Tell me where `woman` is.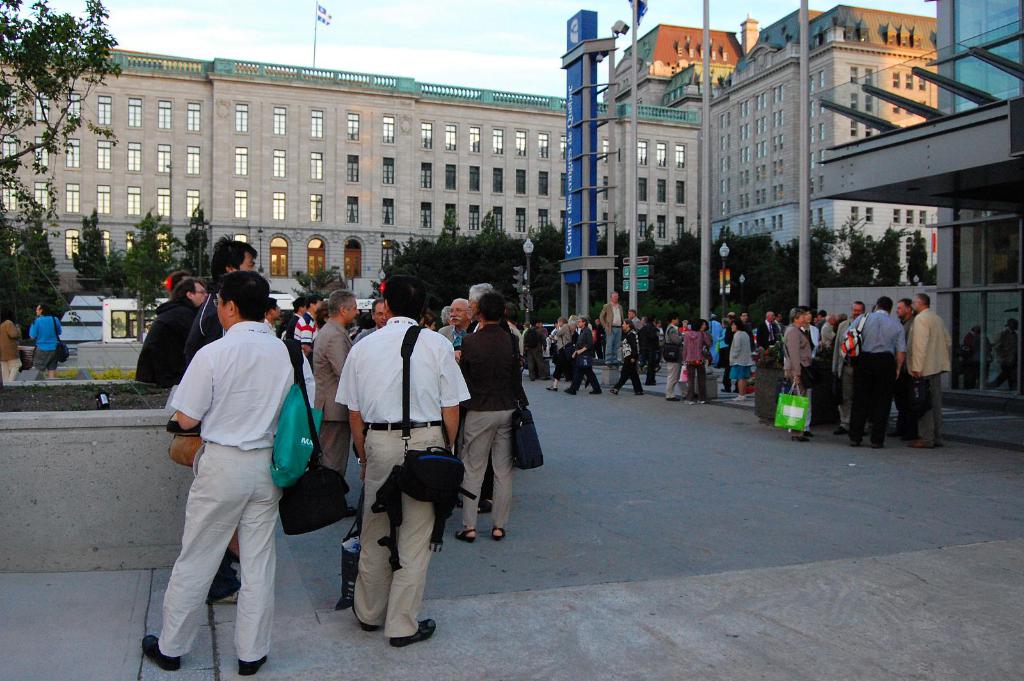
`woman` is at 682:317:711:405.
